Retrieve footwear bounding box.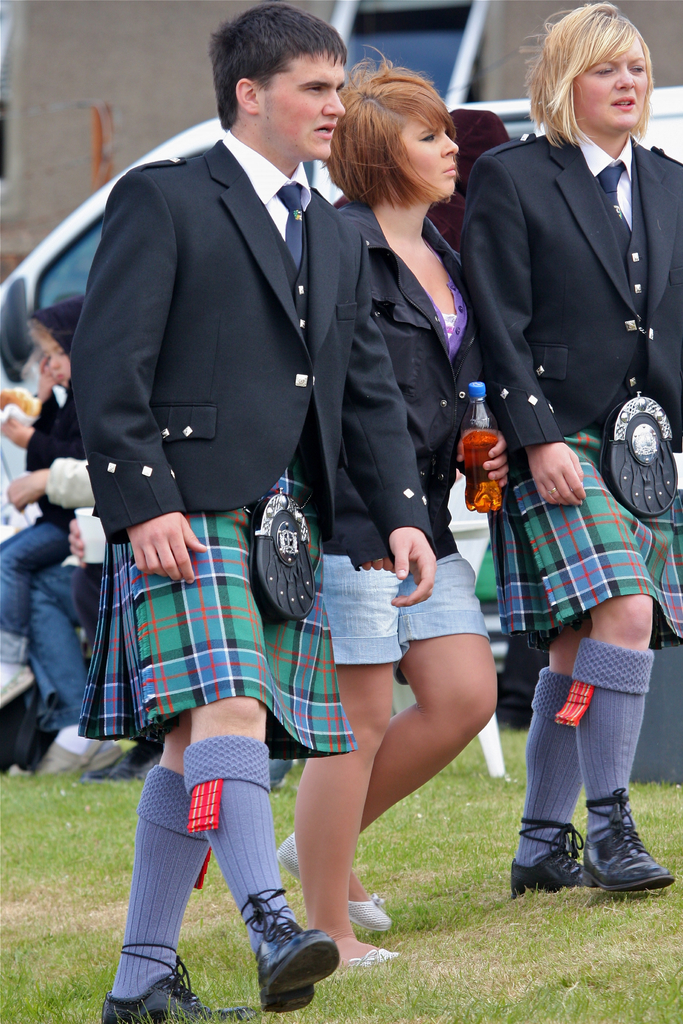
Bounding box: (500,825,598,893).
